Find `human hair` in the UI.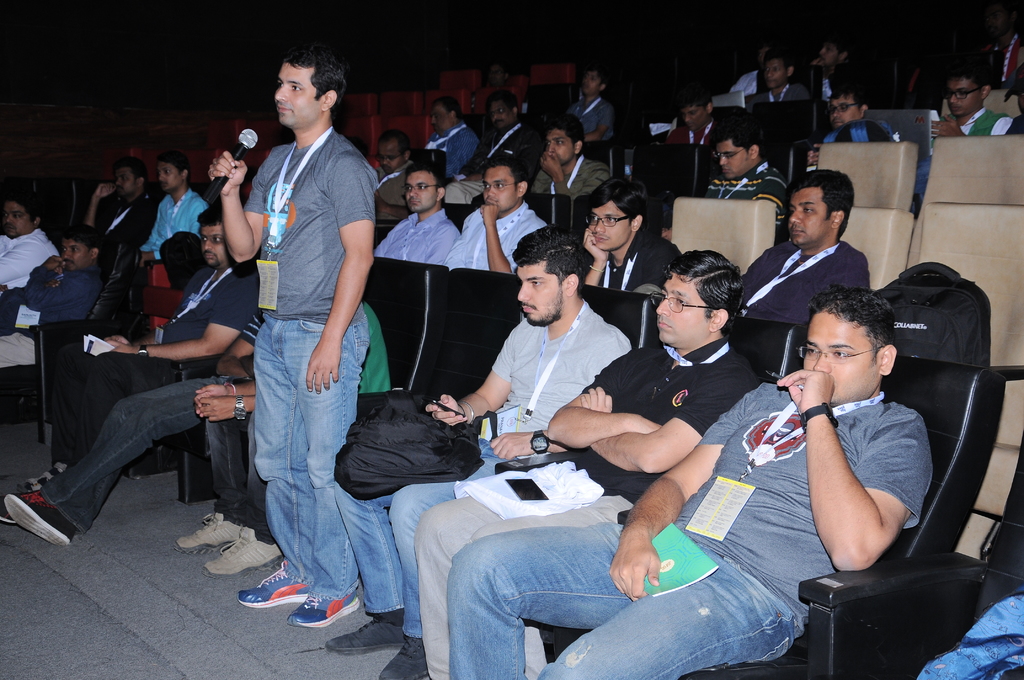
UI element at region(155, 149, 190, 187).
